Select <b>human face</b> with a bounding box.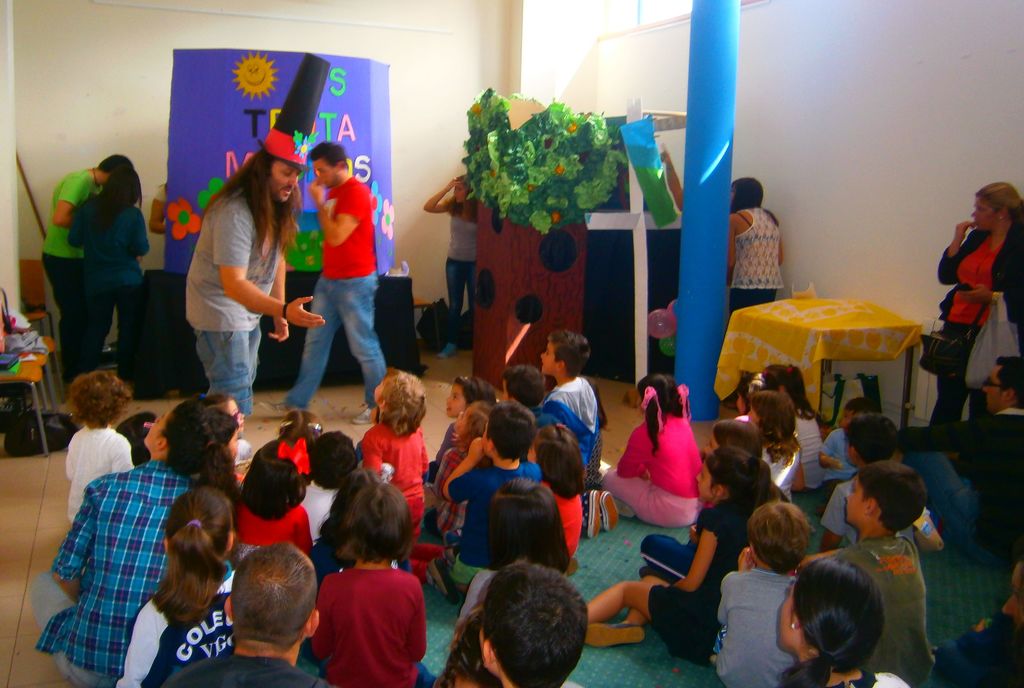
x1=269 y1=161 x2=304 y2=202.
